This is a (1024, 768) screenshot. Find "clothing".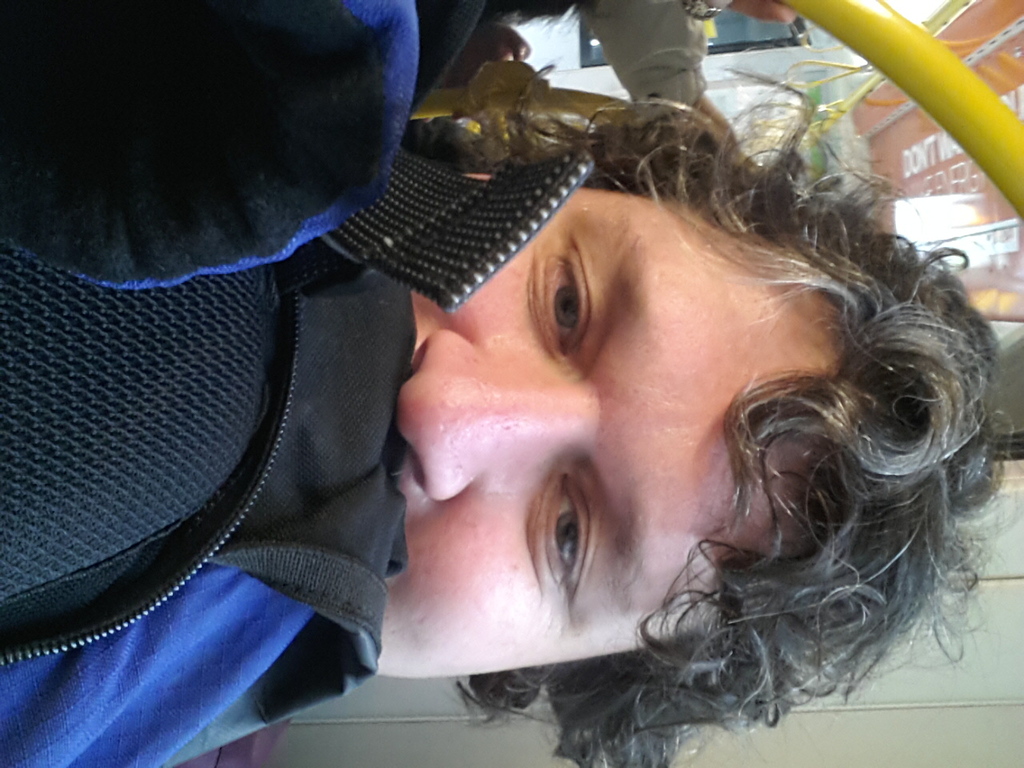
Bounding box: bbox(0, 0, 594, 767).
